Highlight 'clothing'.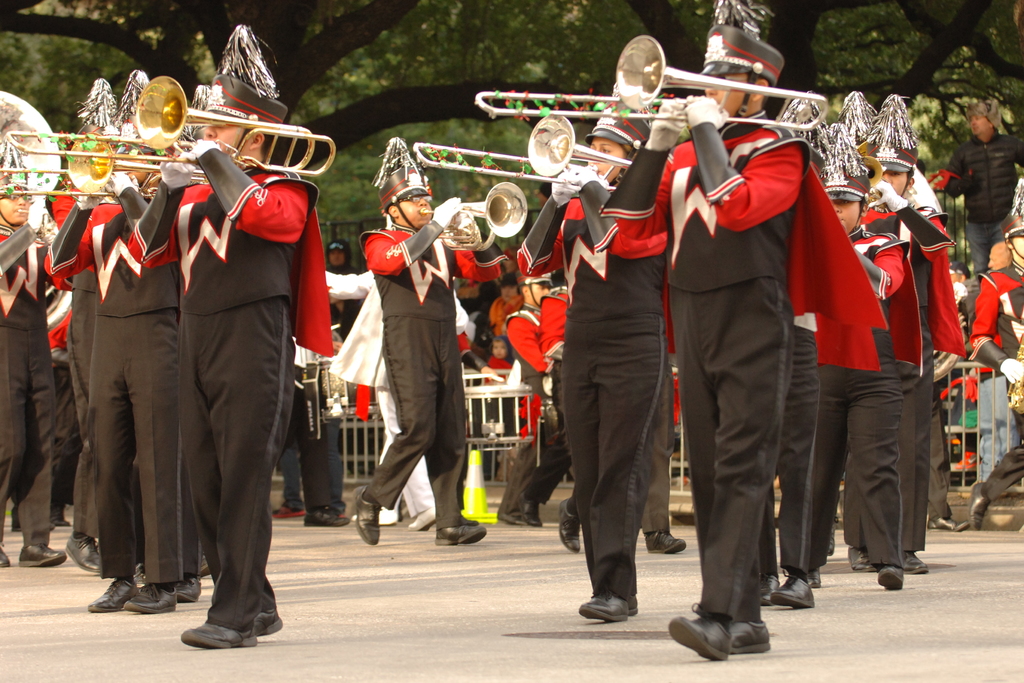
Highlighted region: 970/261/1023/499.
